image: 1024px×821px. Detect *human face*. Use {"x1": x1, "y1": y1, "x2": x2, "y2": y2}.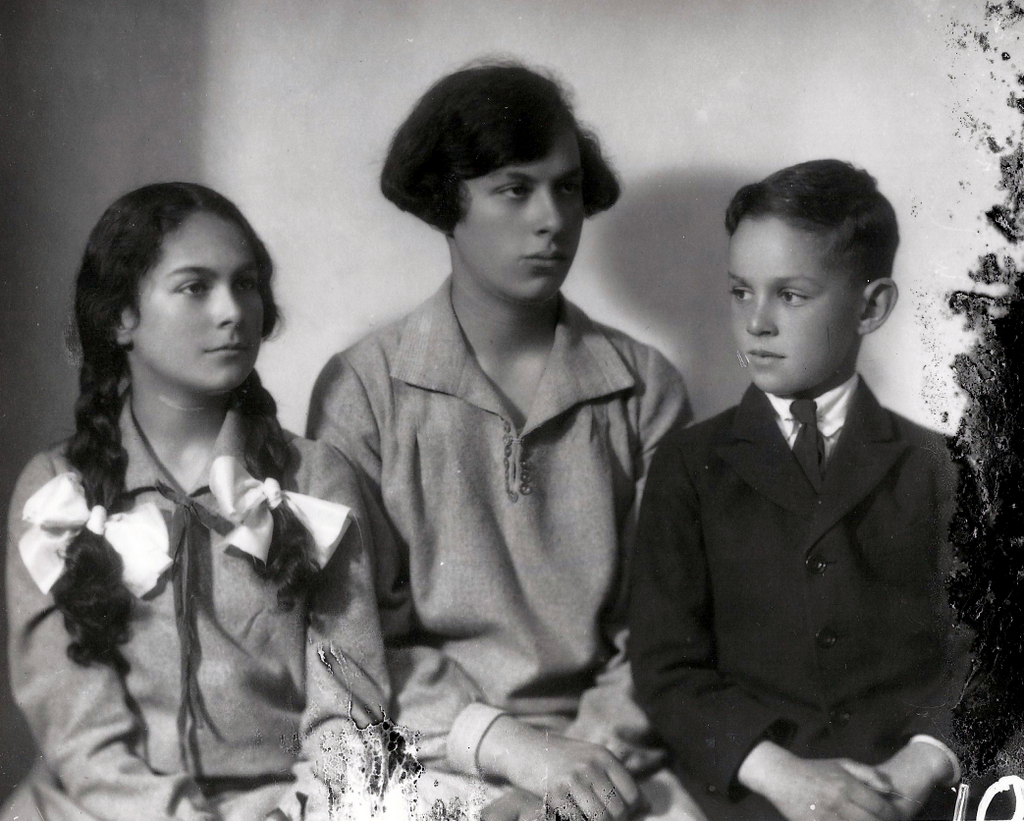
{"x1": 728, "y1": 214, "x2": 857, "y2": 396}.
